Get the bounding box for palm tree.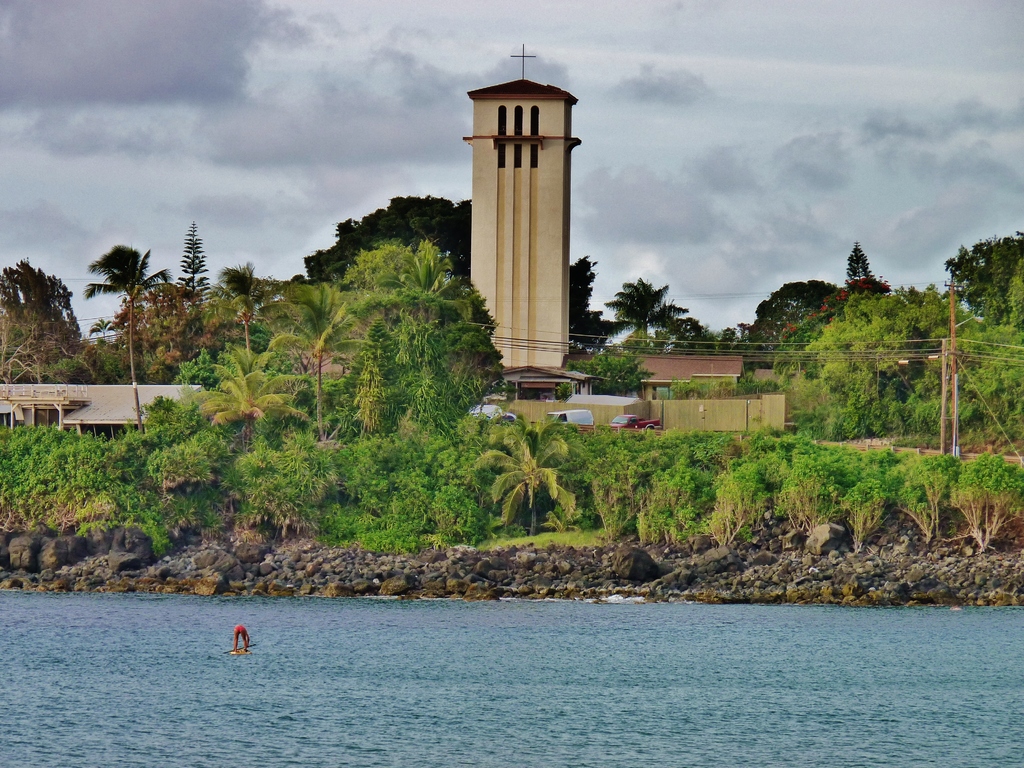
191,369,311,467.
